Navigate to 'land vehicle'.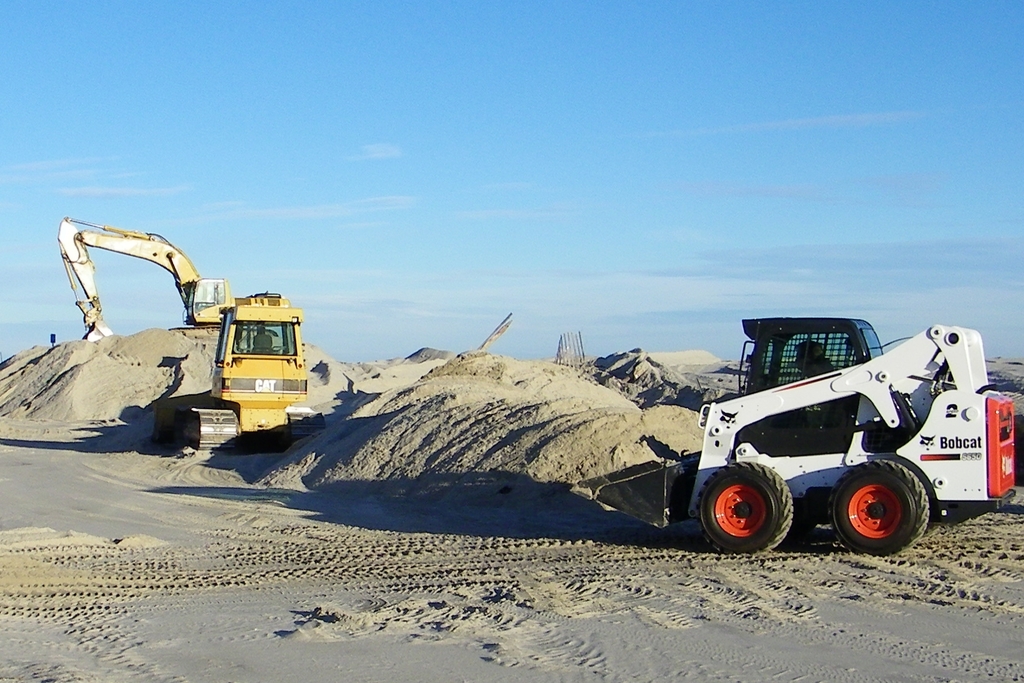
Navigation target: box(579, 338, 1011, 555).
